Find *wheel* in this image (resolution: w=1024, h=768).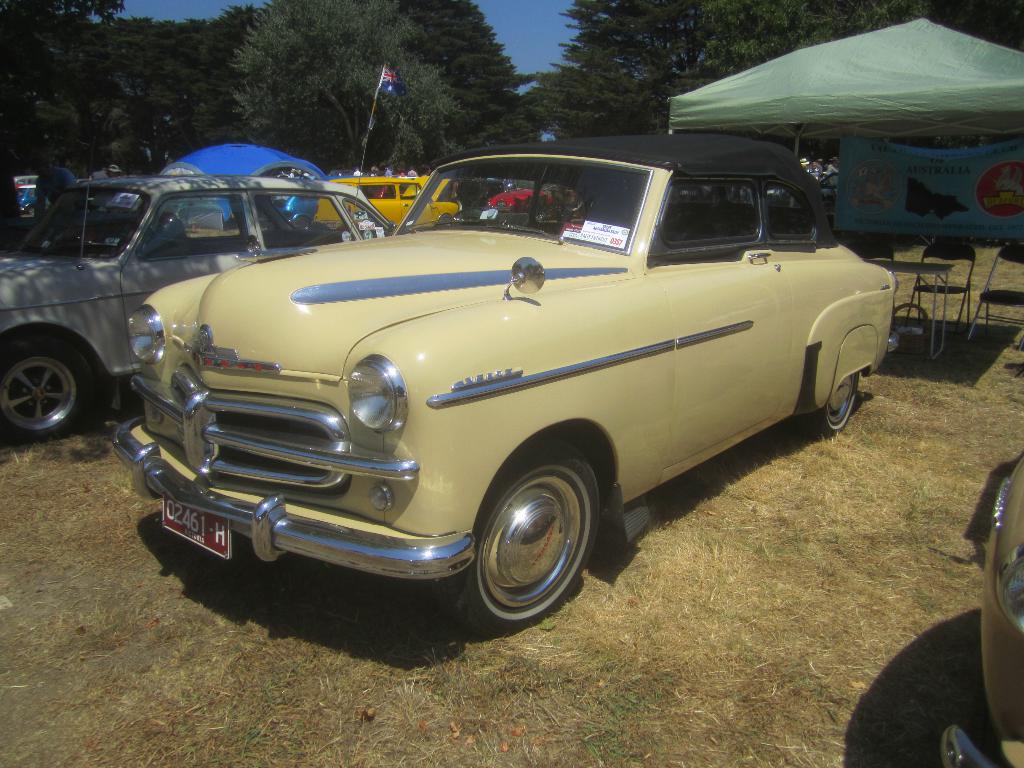
locate(809, 367, 858, 435).
